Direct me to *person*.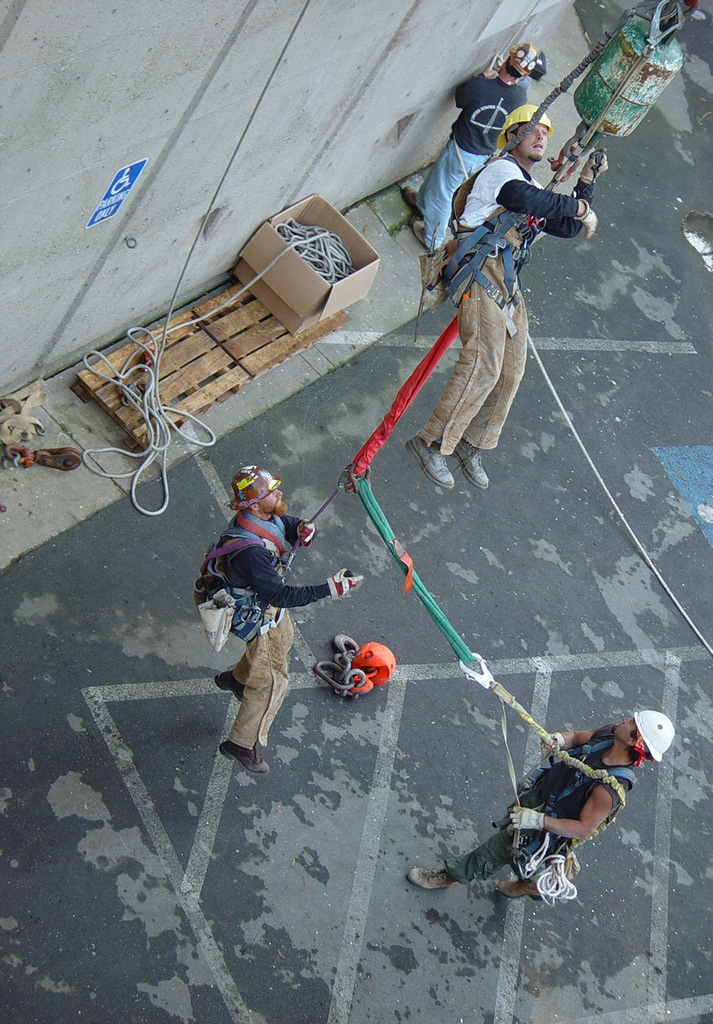
Direction: [left=435, top=688, right=655, bottom=913].
